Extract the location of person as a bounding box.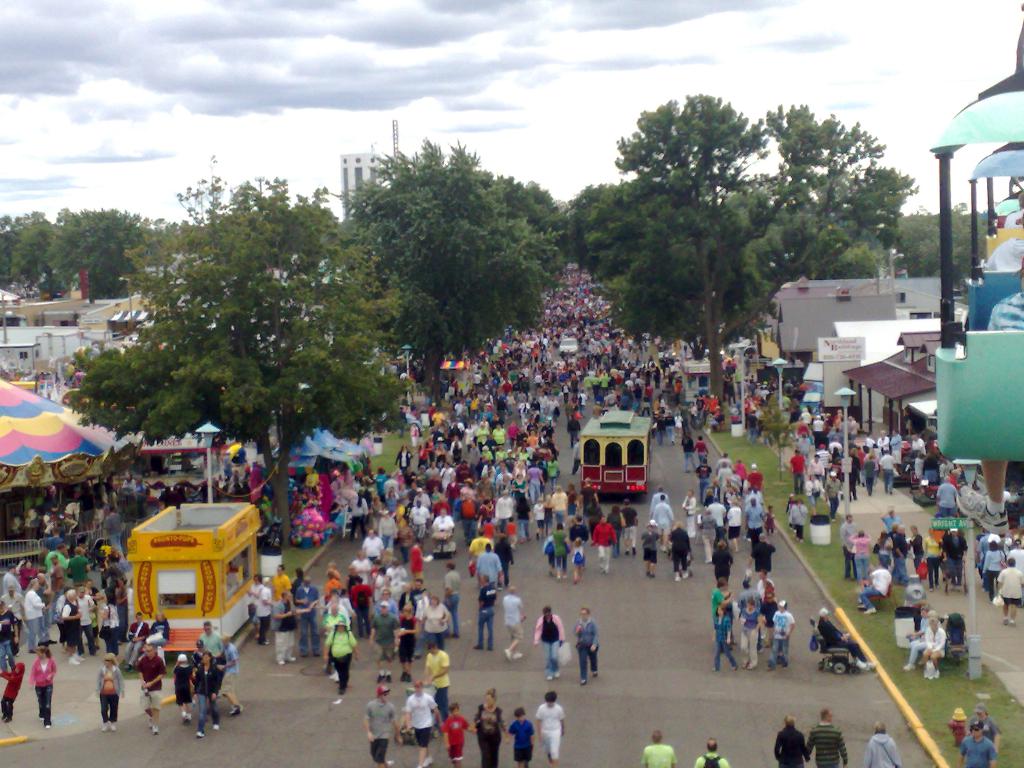
[x1=25, y1=646, x2=57, y2=732].
